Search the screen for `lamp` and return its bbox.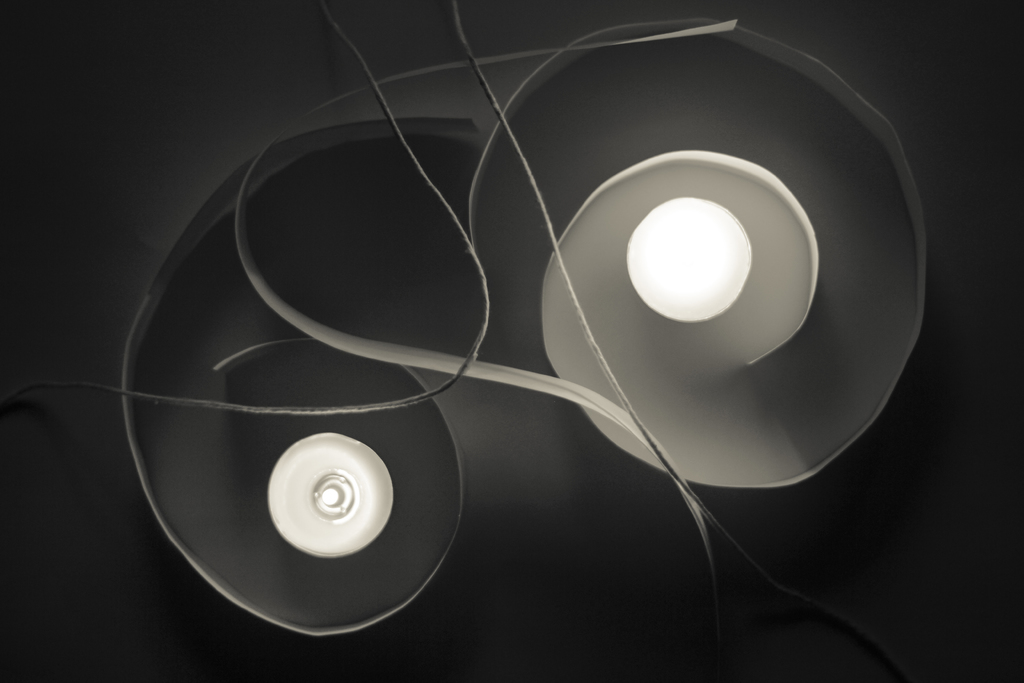
Found: select_region(627, 192, 755, 326).
